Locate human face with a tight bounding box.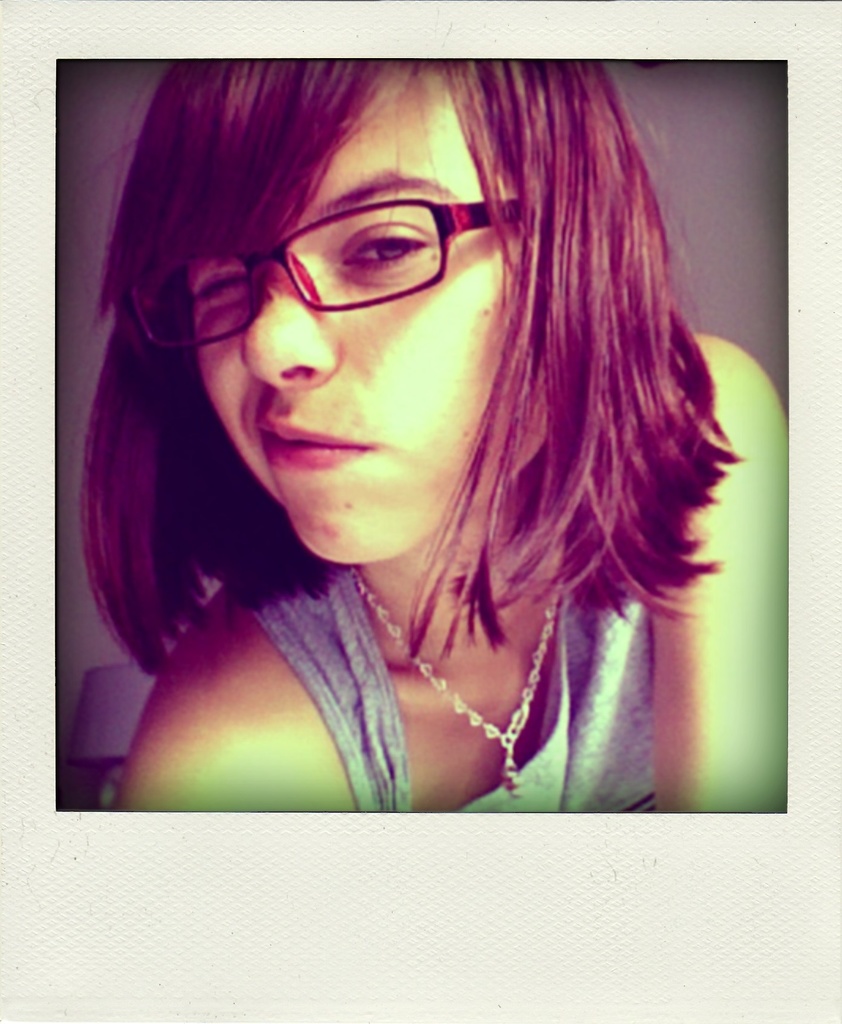
Rect(195, 77, 513, 562).
